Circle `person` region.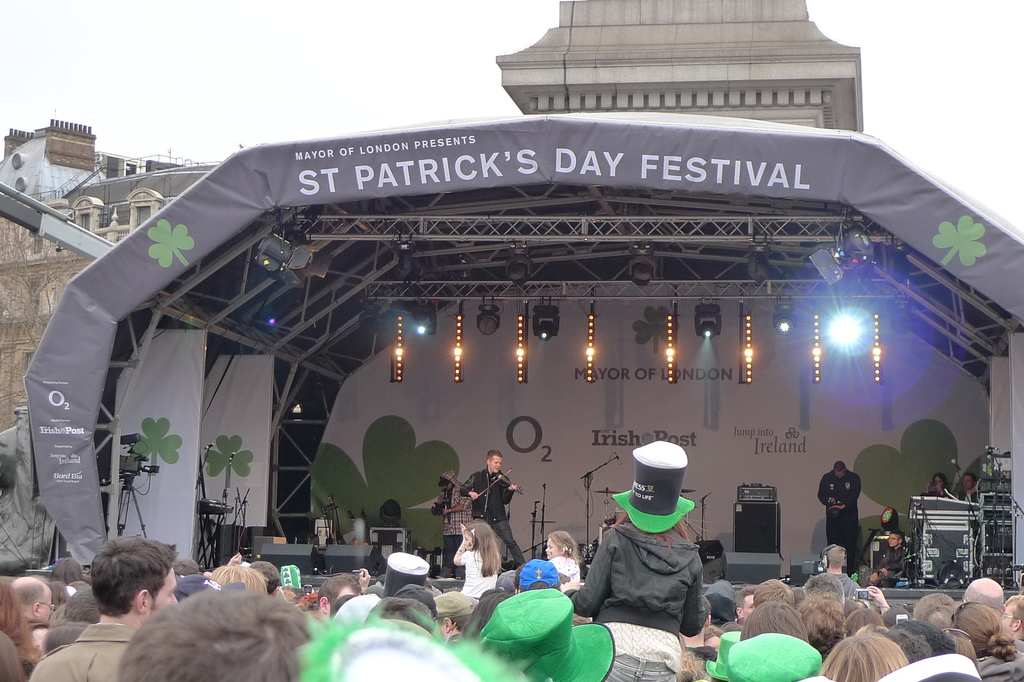
Region: (x1=820, y1=459, x2=867, y2=563).
